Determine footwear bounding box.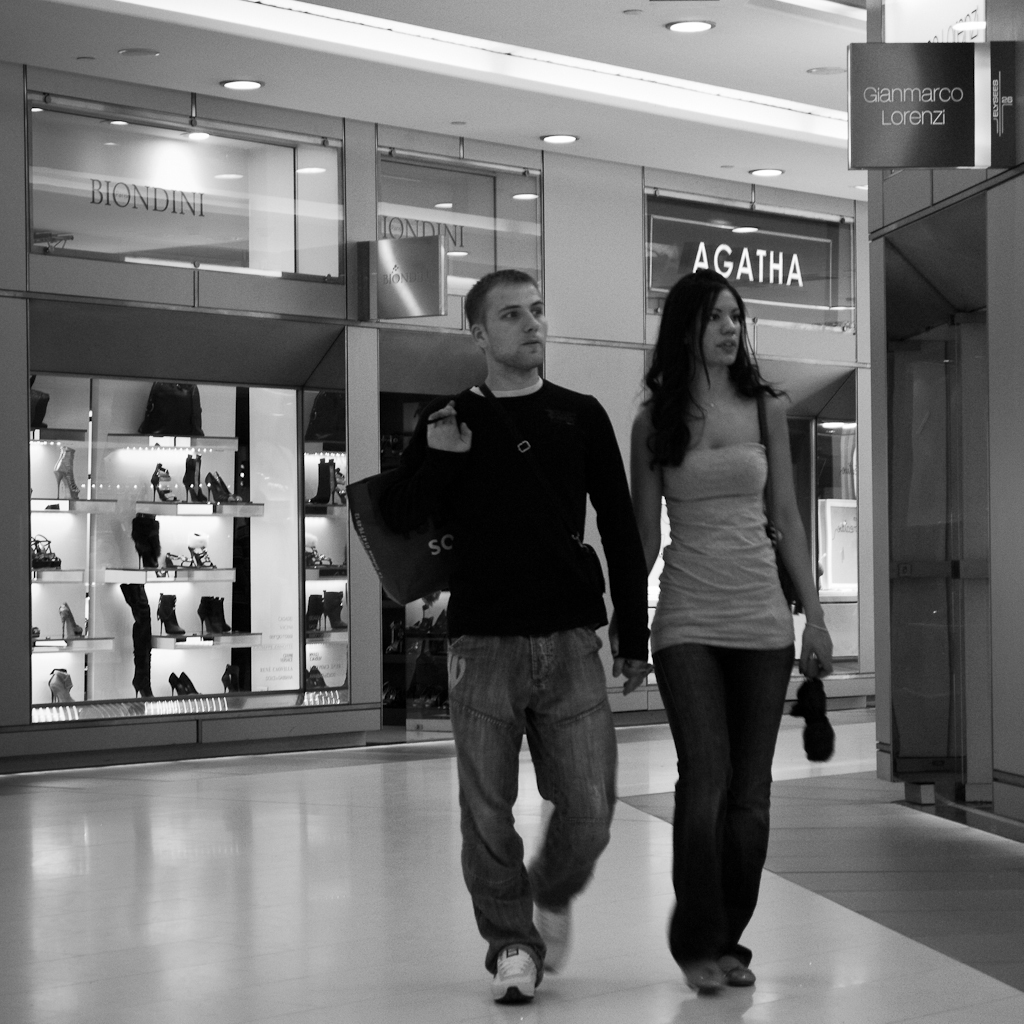
Determined: bbox(308, 588, 349, 638).
